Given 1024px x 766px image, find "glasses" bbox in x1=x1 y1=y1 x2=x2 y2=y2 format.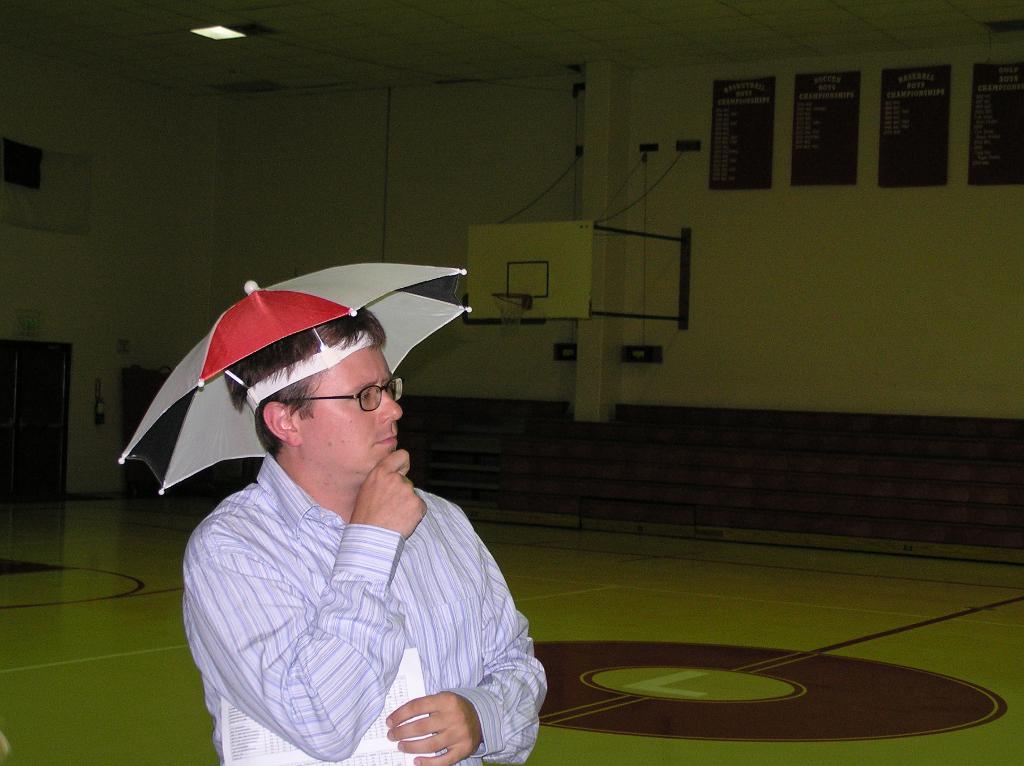
x1=264 y1=381 x2=406 y2=435.
